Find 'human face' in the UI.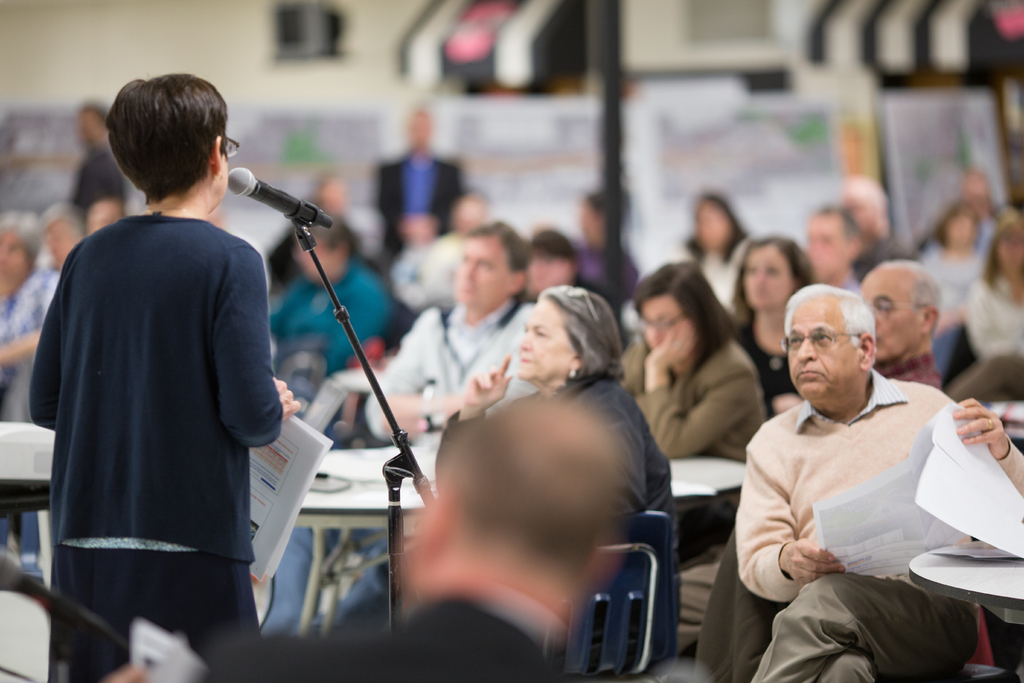
UI element at rect(293, 244, 340, 286).
